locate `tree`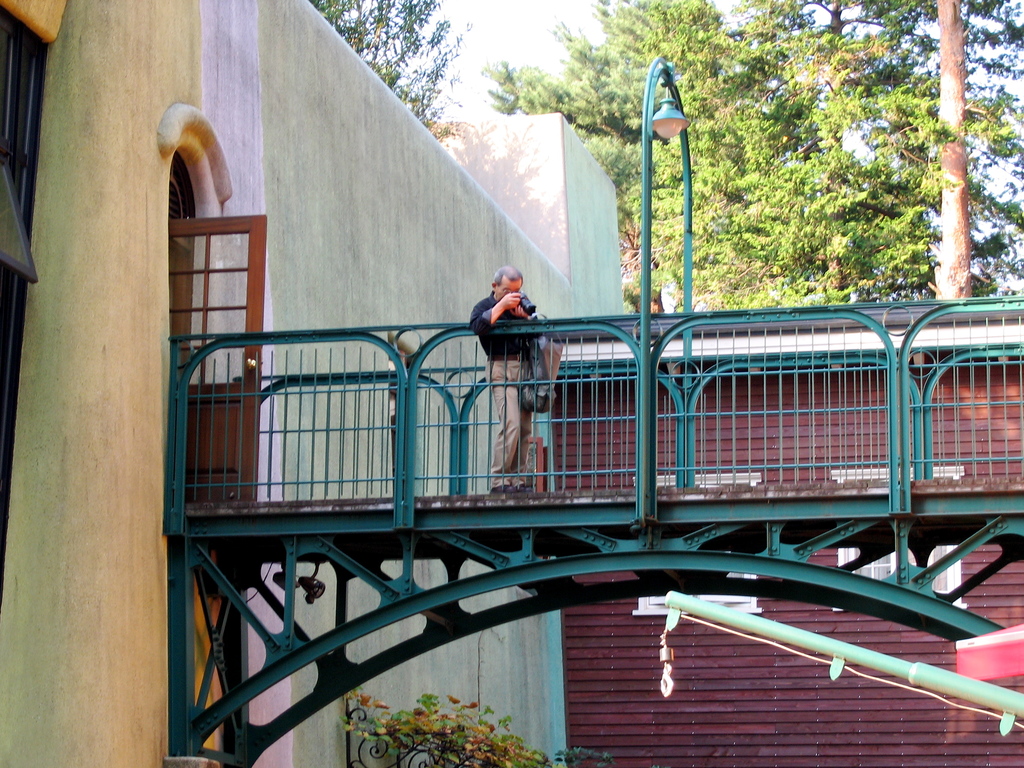
select_region(308, 0, 474, 126)
